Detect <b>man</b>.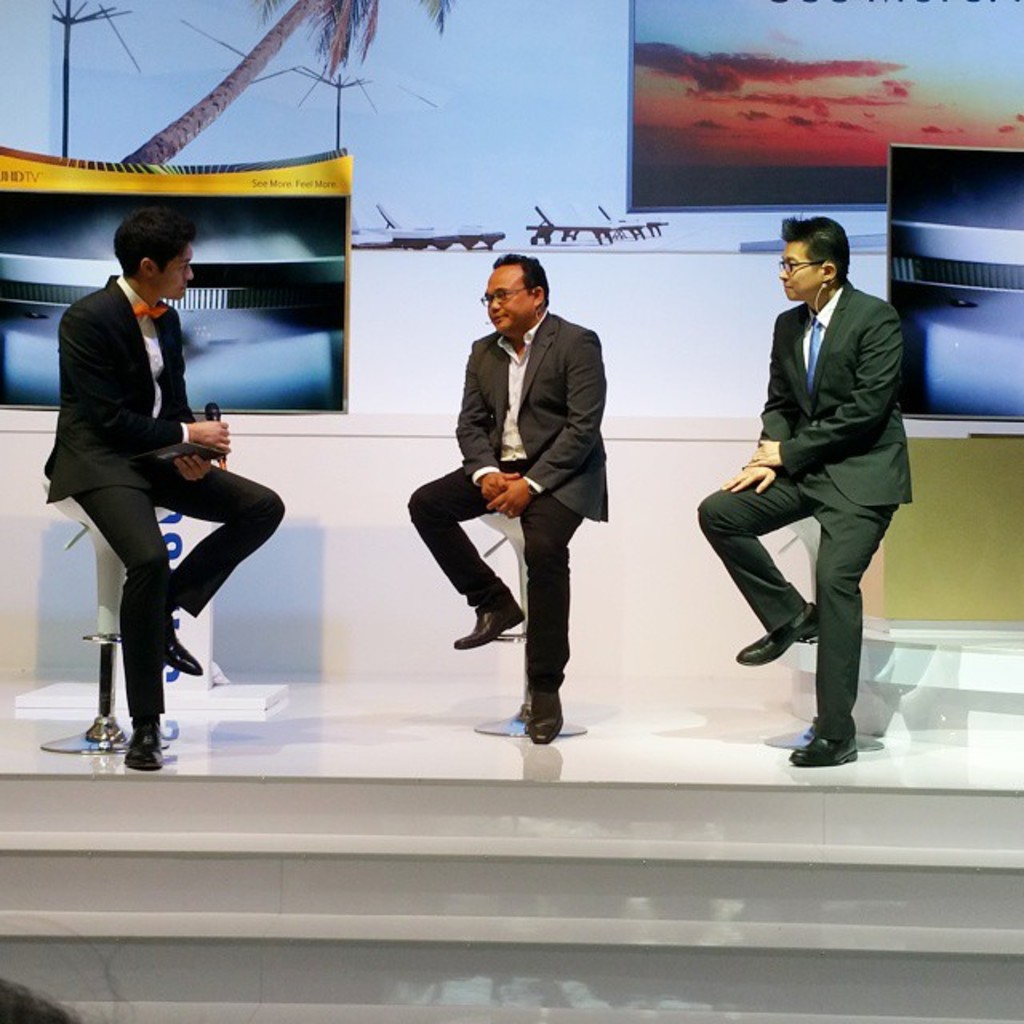
Detected at bbox=(30, 205, 285, 771).
